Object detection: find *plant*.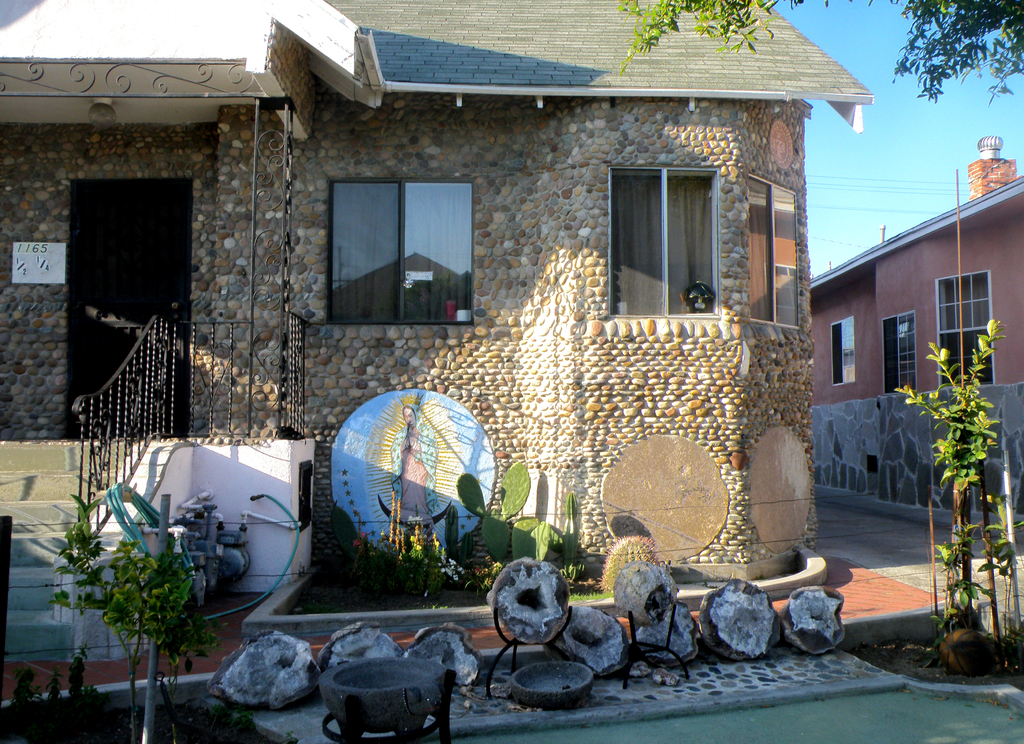
x1=63, y1=655, x2=104, y2=743.
